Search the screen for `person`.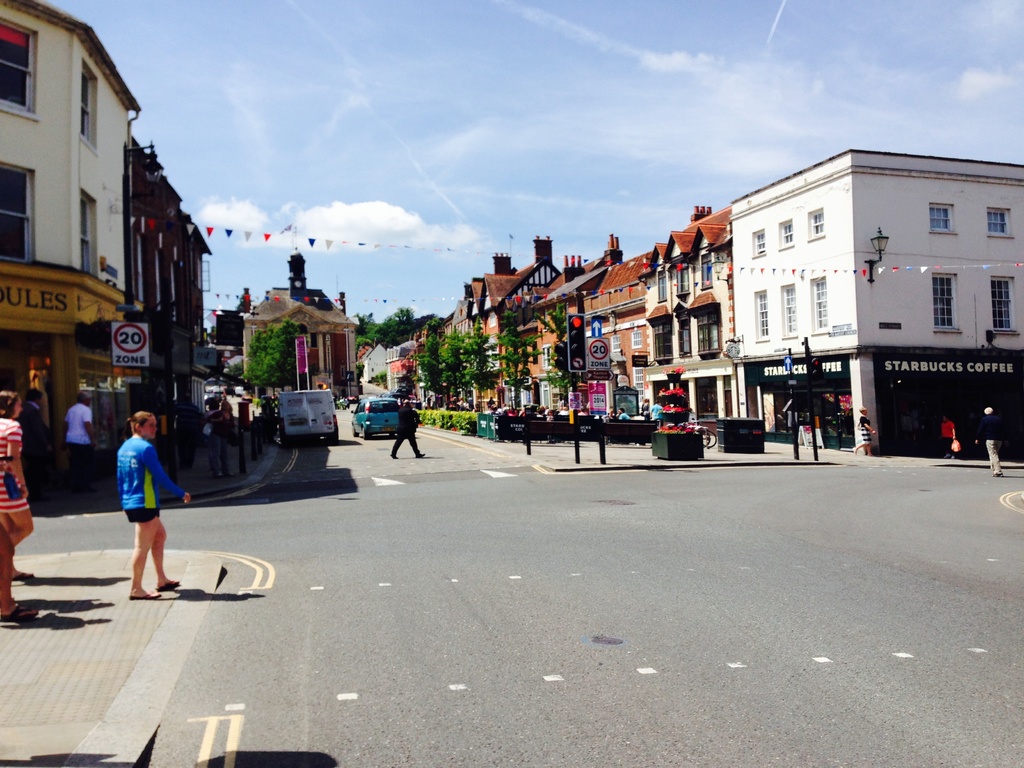
Found at [605, 404, 618, 423].
